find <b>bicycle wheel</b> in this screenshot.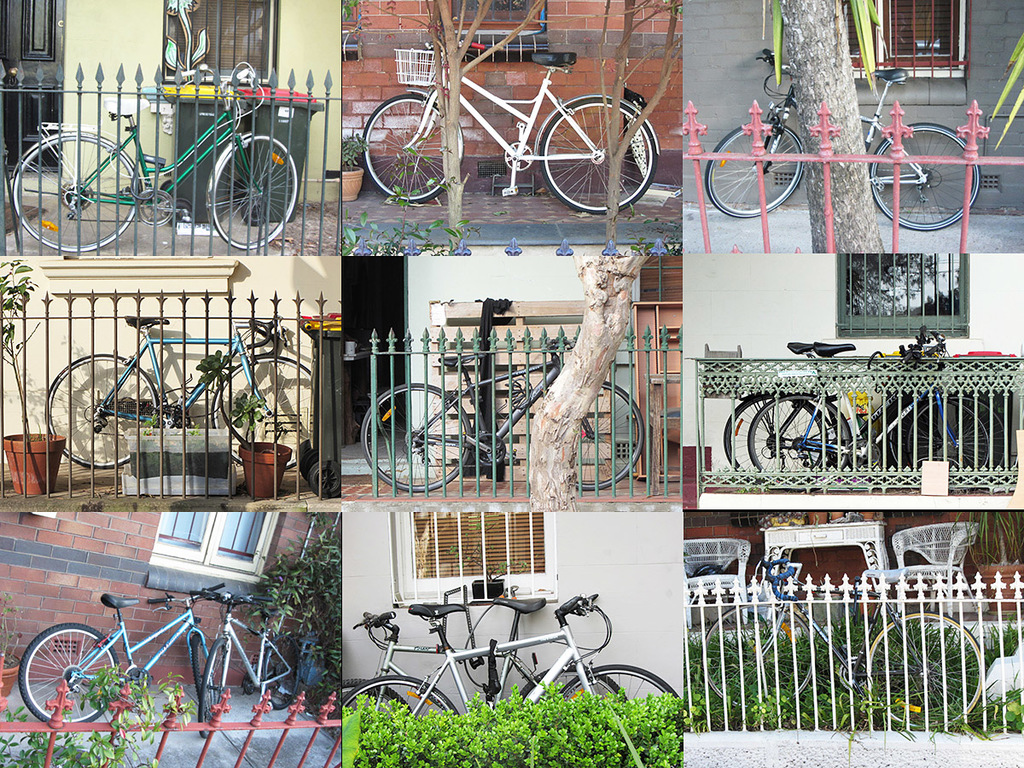
The bounding box for <b>bicycle wheel</b> is l=707, t=608, r=813, b=712.
